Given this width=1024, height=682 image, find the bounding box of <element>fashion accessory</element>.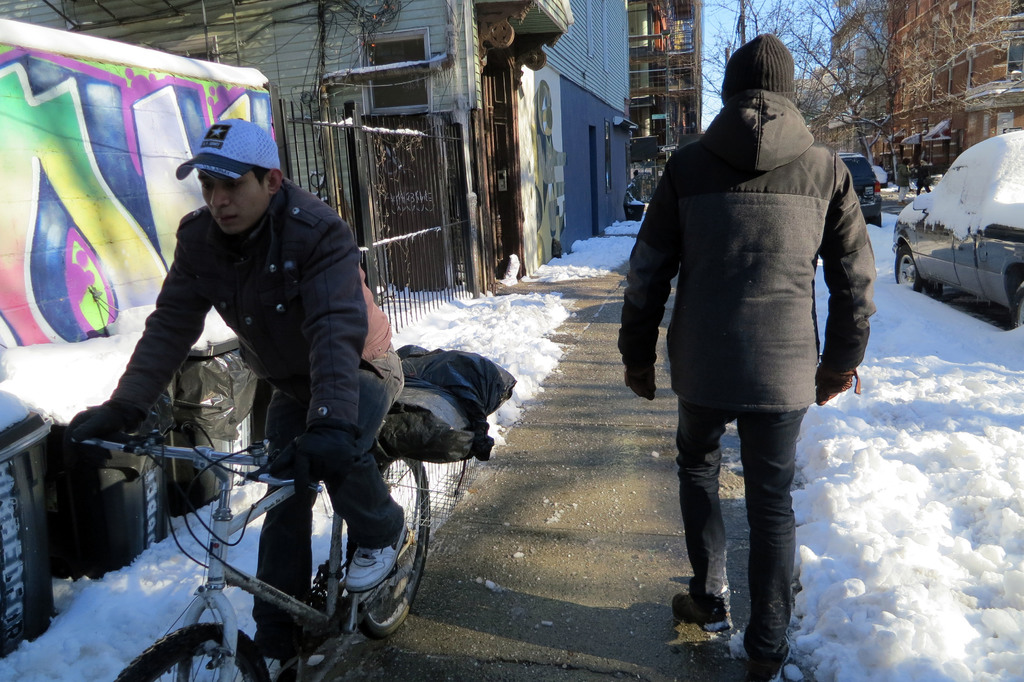
left=340, top=517, right=412, bottom=596.
